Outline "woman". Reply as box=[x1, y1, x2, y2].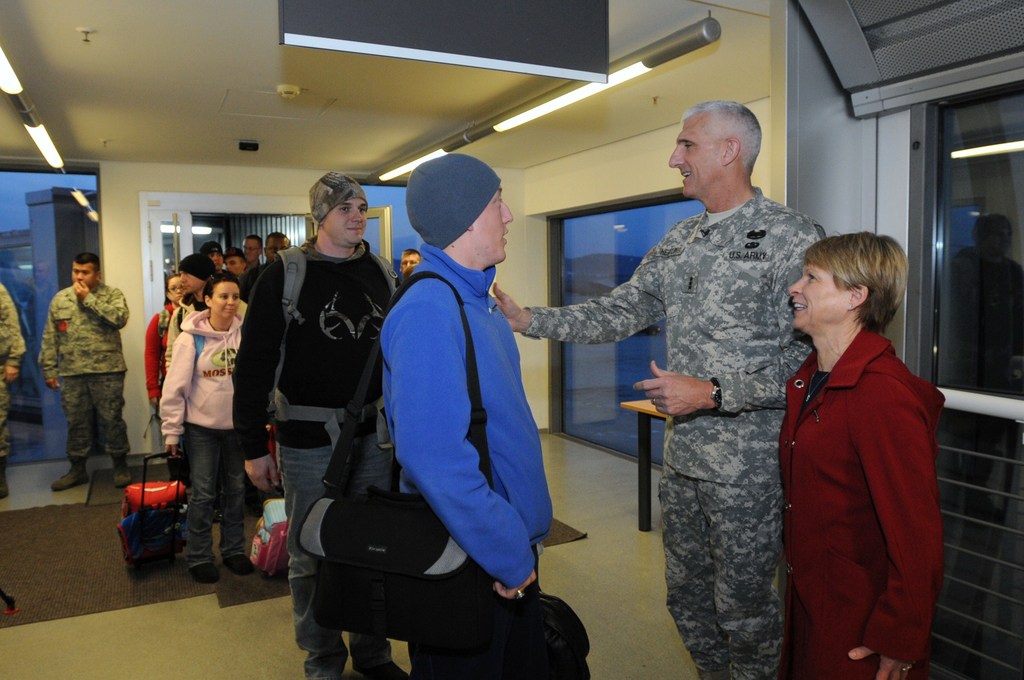
box=[758, 194, 952, 679].
